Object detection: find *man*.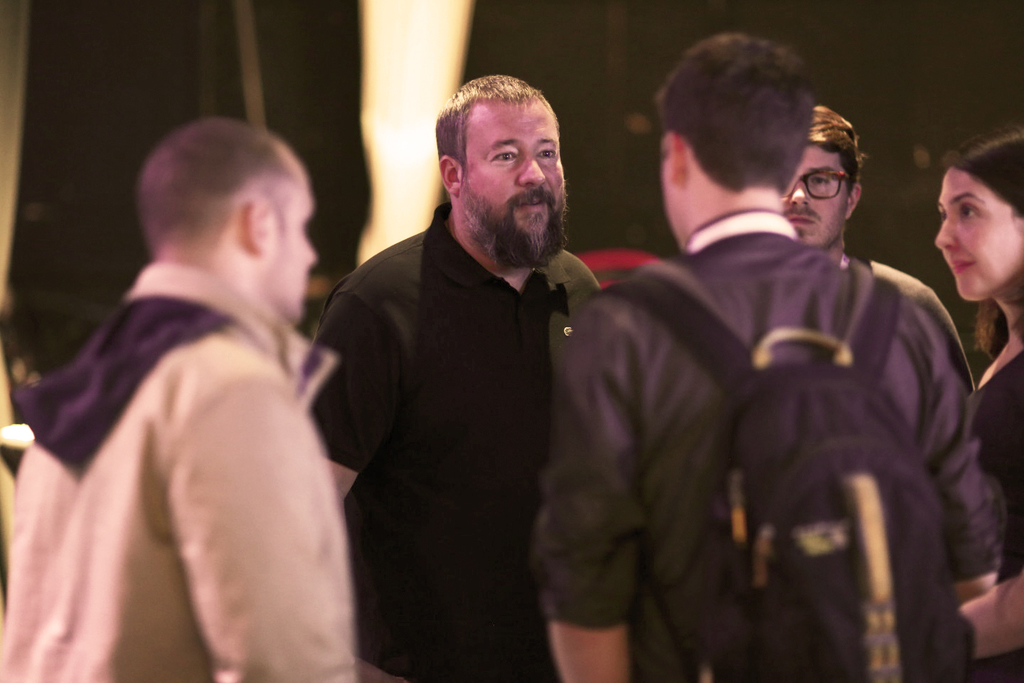
bbox(0, 107, 368, 682).
